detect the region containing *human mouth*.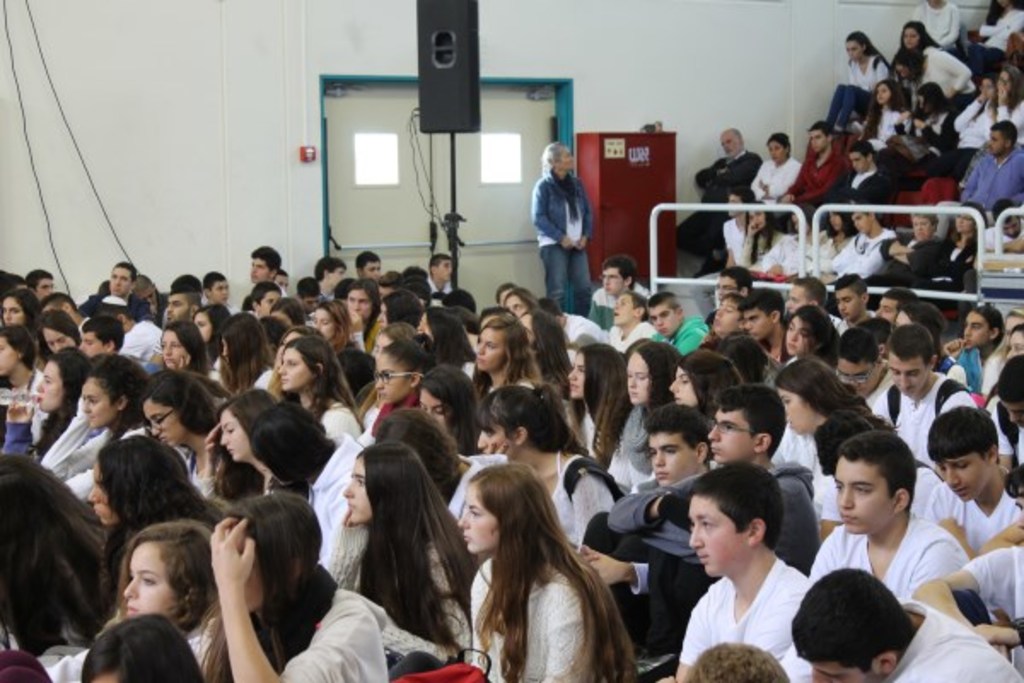
left=130, top=603, right=140, bottom=611.
